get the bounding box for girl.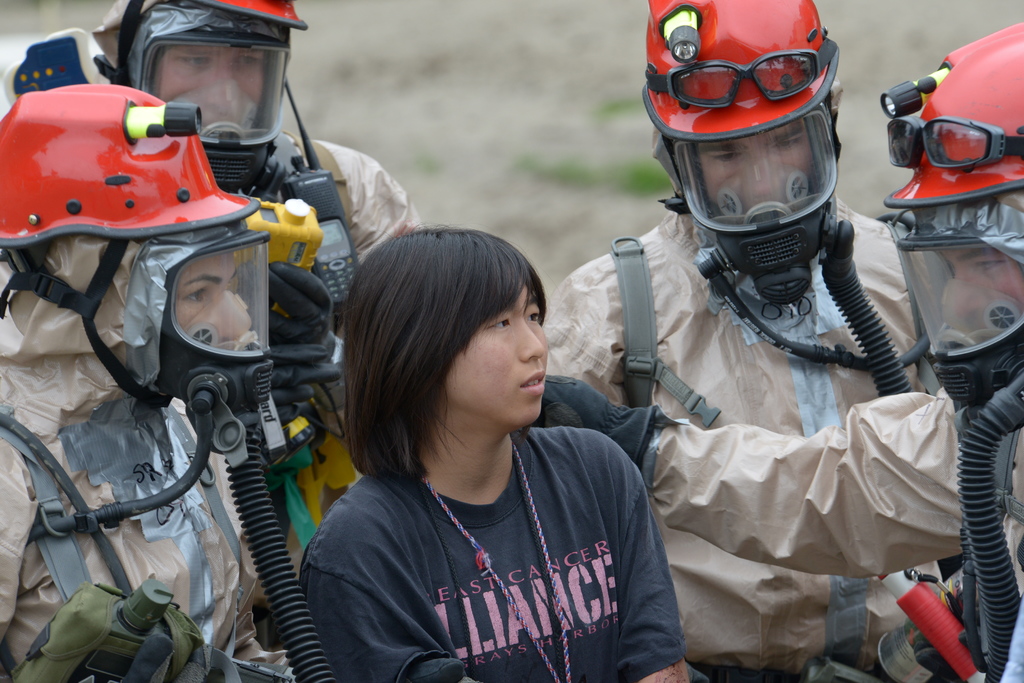
bbox=(0, 84, 339, 682).
